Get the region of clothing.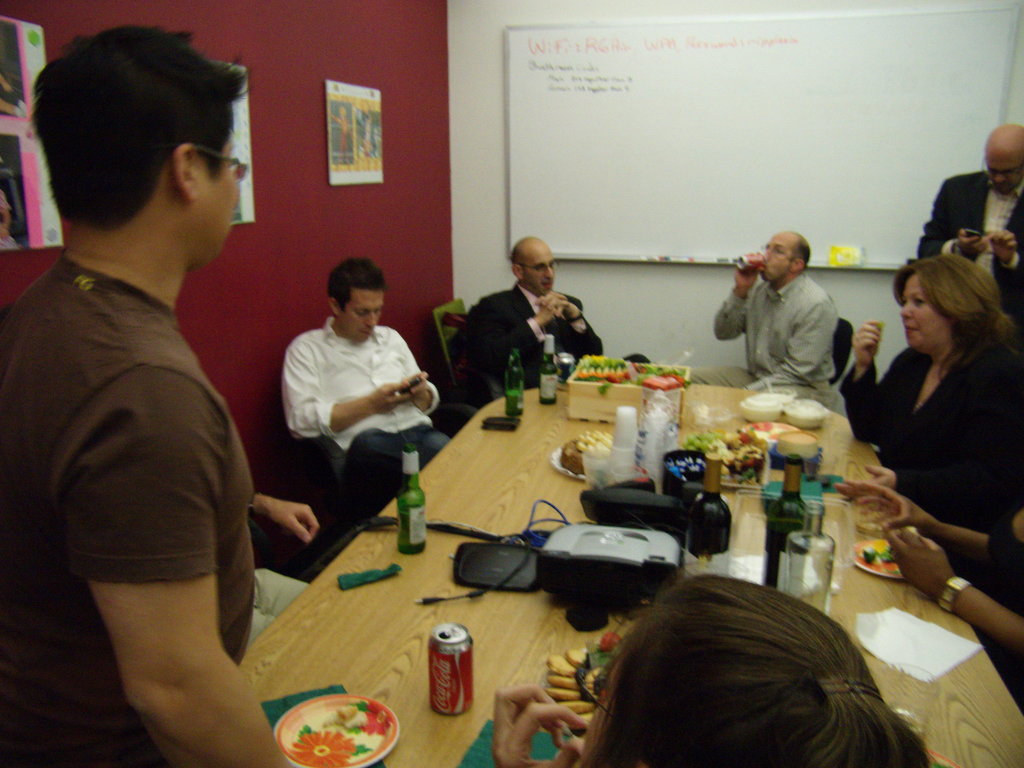
[x1=32, y1=149, x2=292, y2=723].
